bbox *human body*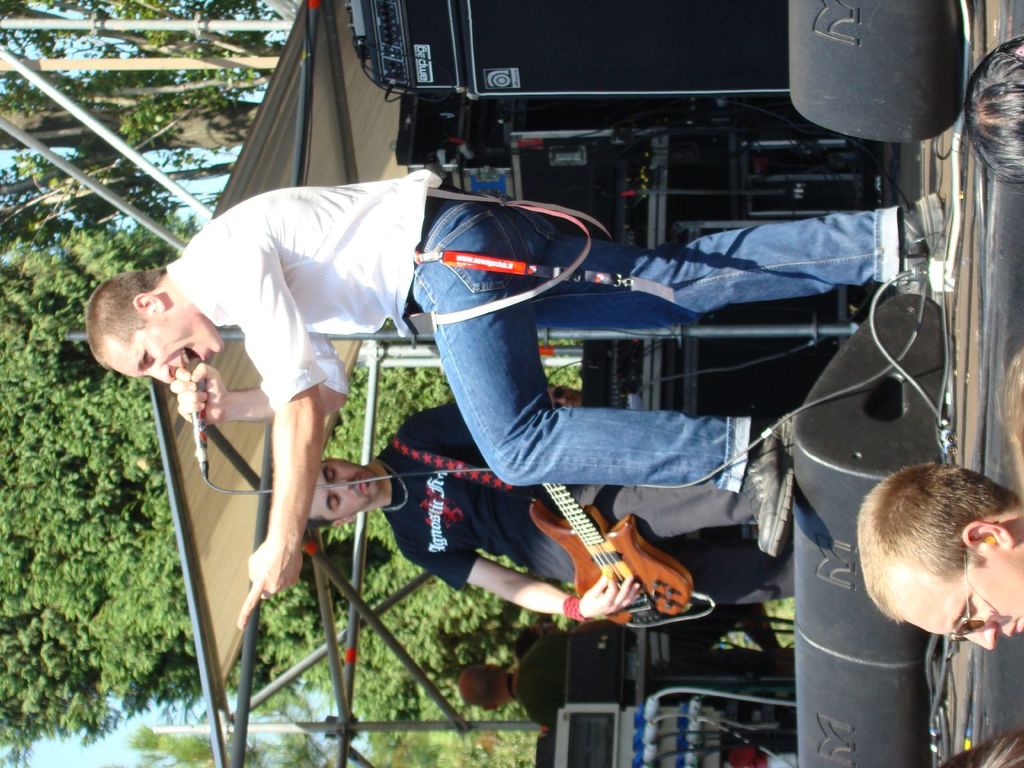
<box>375,399,800,619</box>
